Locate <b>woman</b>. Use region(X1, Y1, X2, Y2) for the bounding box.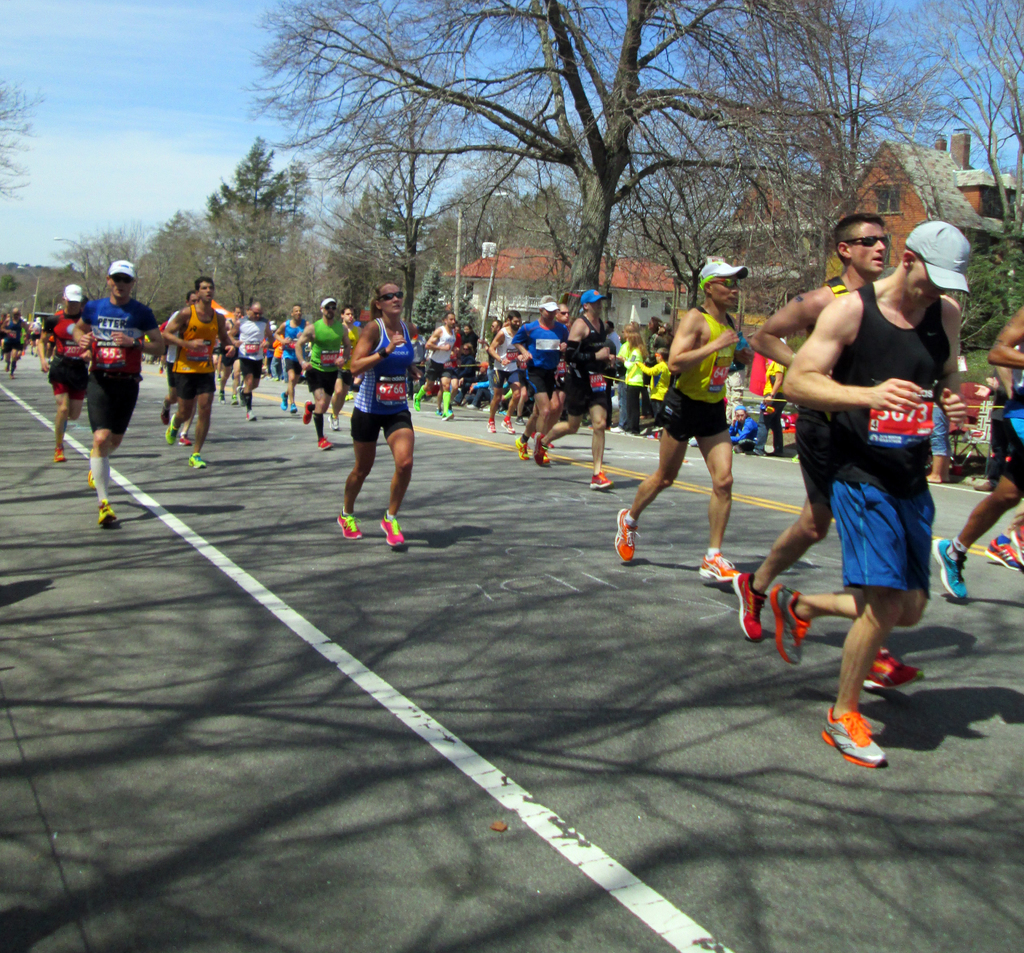
region(337, 282, 411, 539).
